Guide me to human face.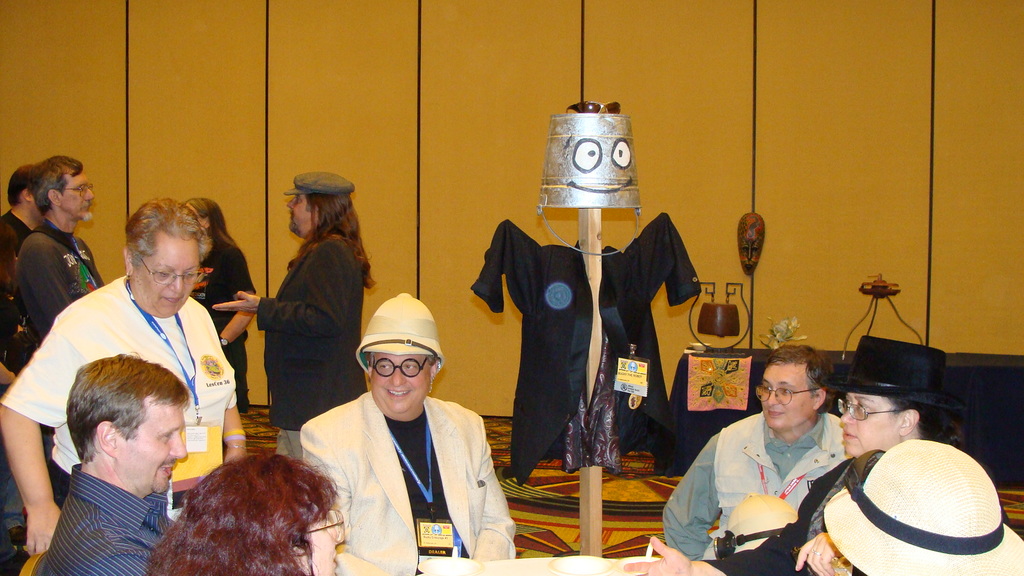
Guidance: left=124, top=234, right=198, bottom=317.
